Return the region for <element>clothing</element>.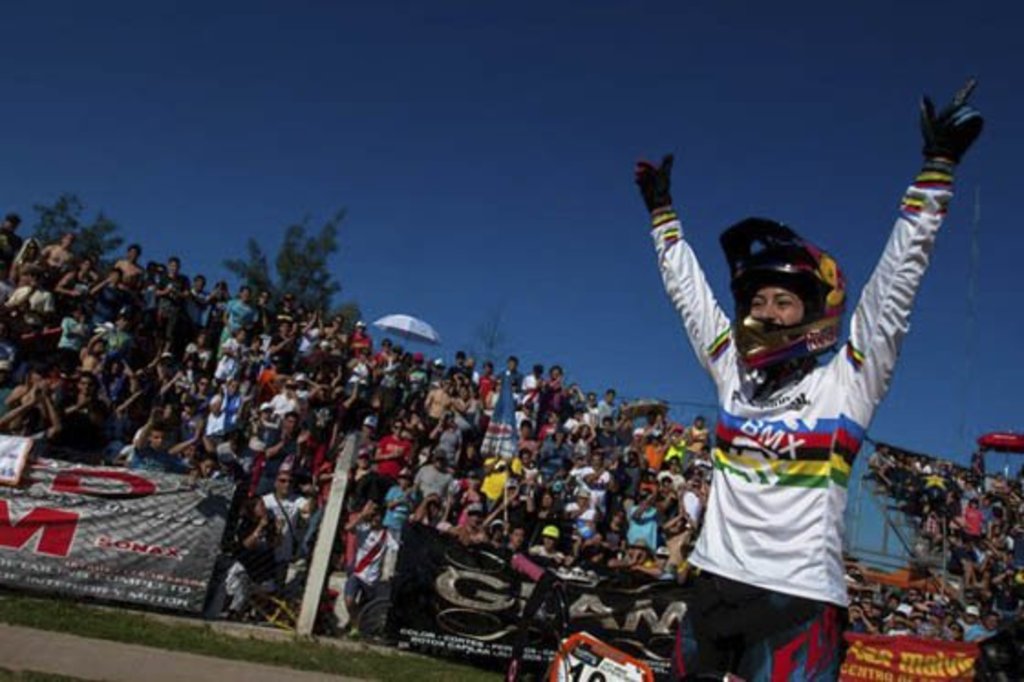
bbox=[380, 358, 391, 375].
